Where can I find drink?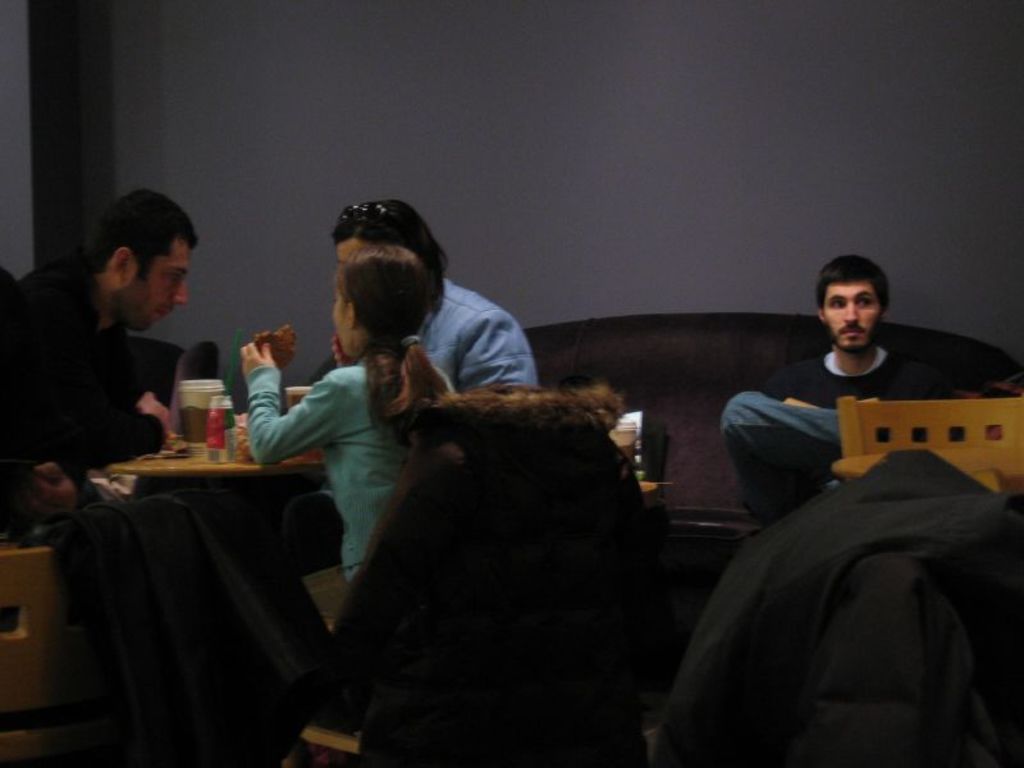
You can find it at 183,375,220,444.
